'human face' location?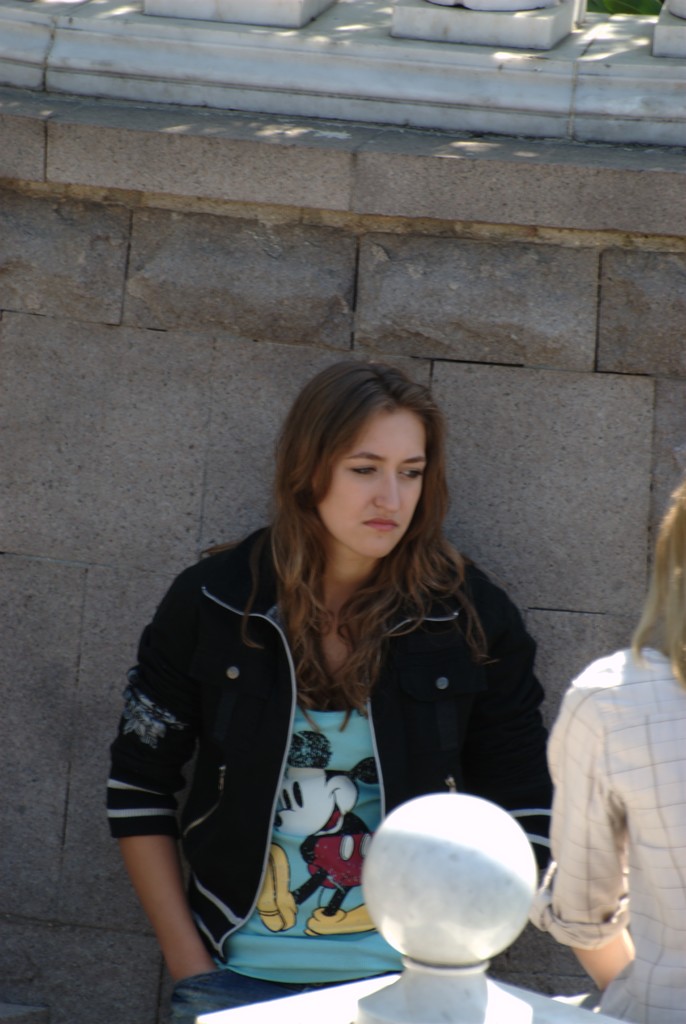
(323, 419, 439, 553)
